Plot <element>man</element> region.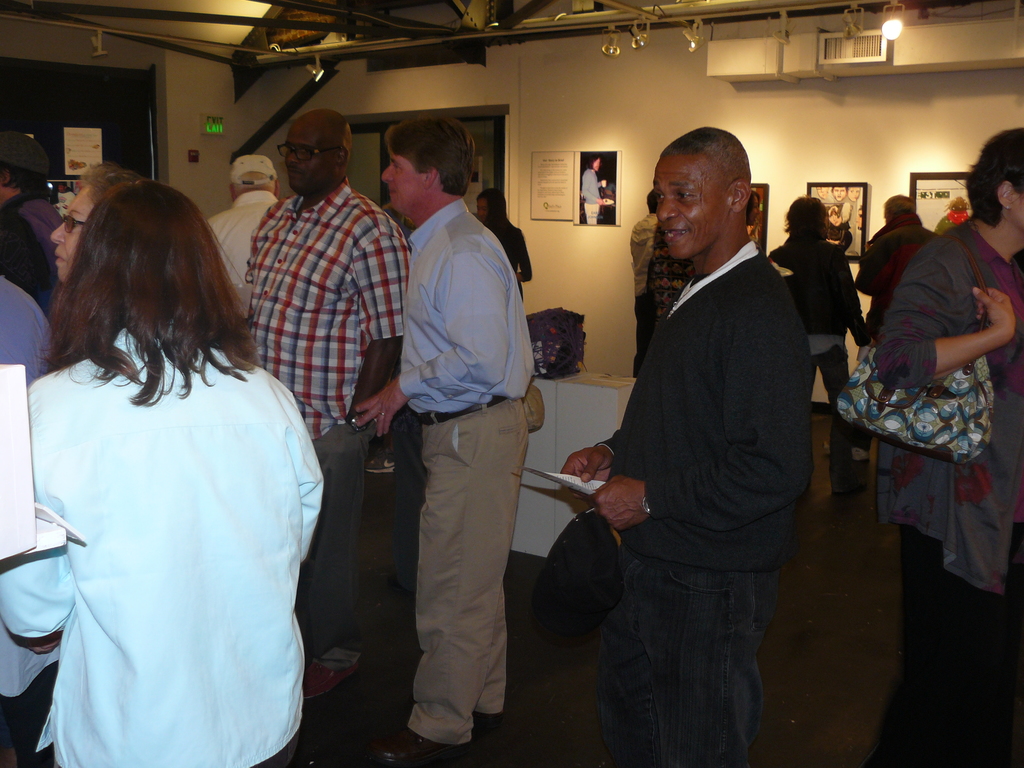
Plotted at 628 193 661 382.
